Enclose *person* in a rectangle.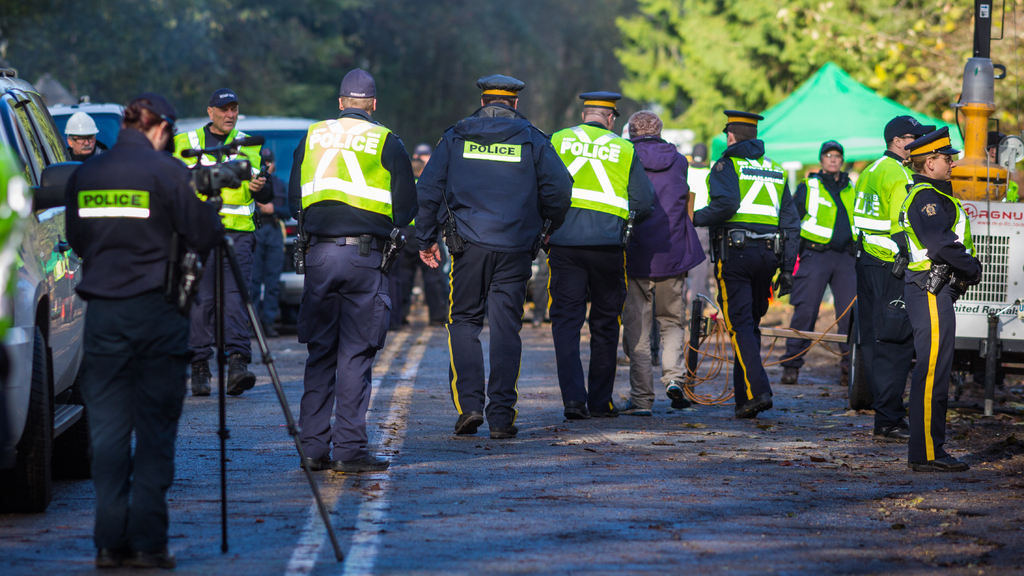
select_region(410, 72, 572, 443).
